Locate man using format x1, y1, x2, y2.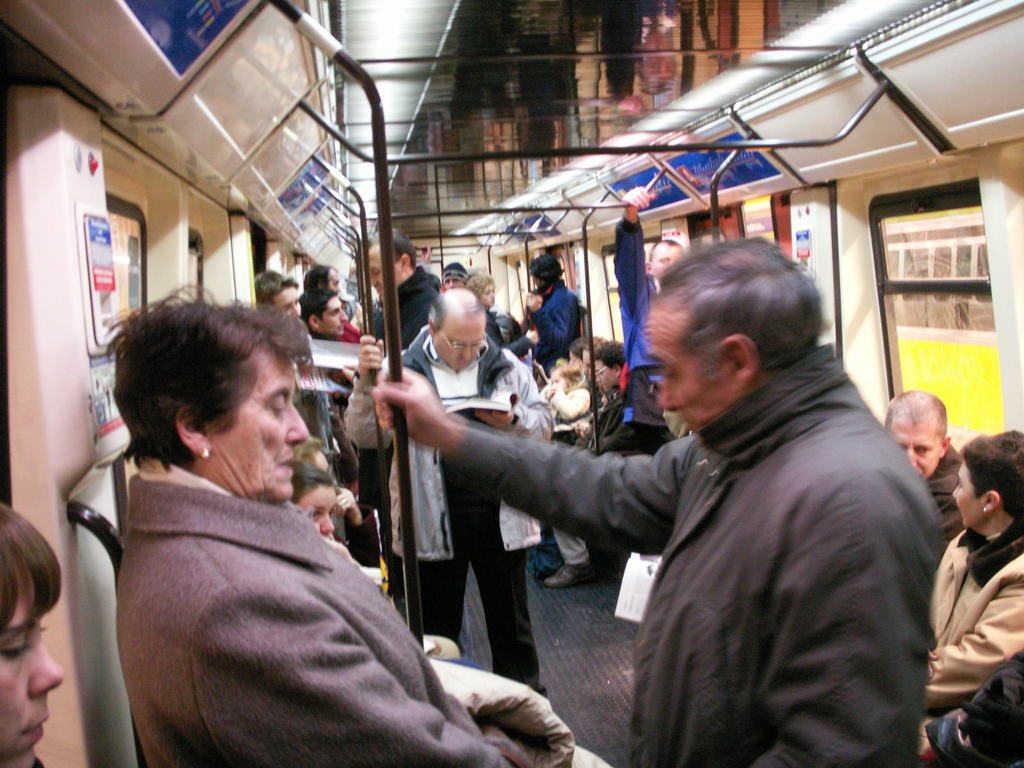
374, 228, 945, 767.
